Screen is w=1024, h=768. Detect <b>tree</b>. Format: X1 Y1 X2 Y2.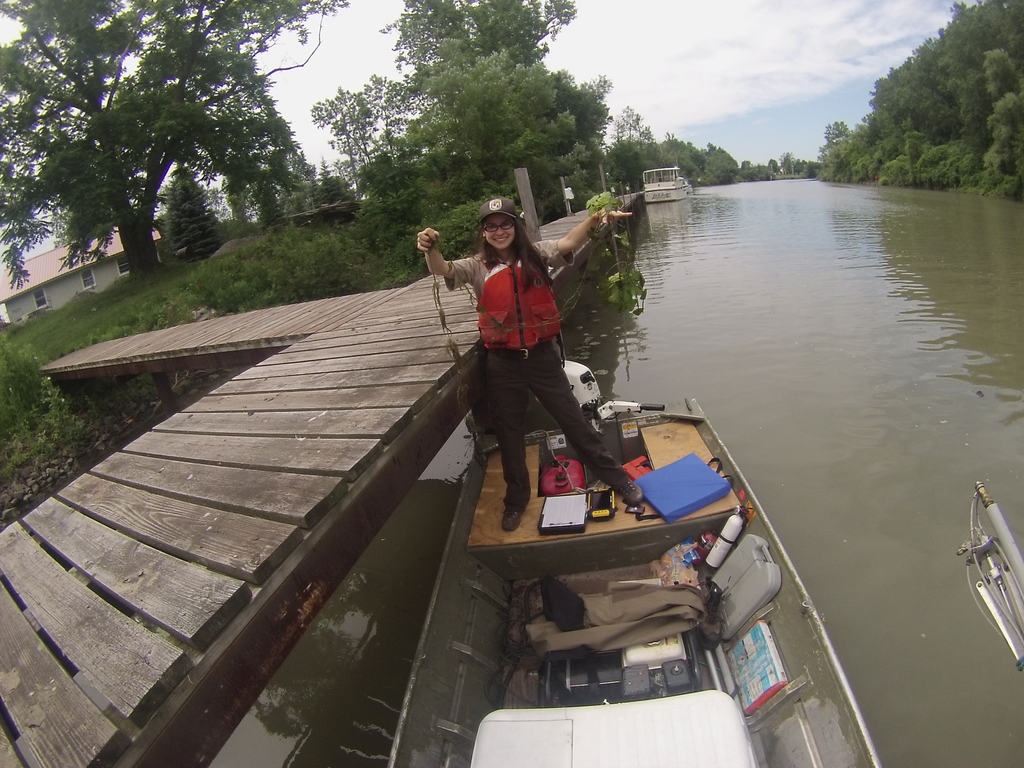
20 31 330 287.
